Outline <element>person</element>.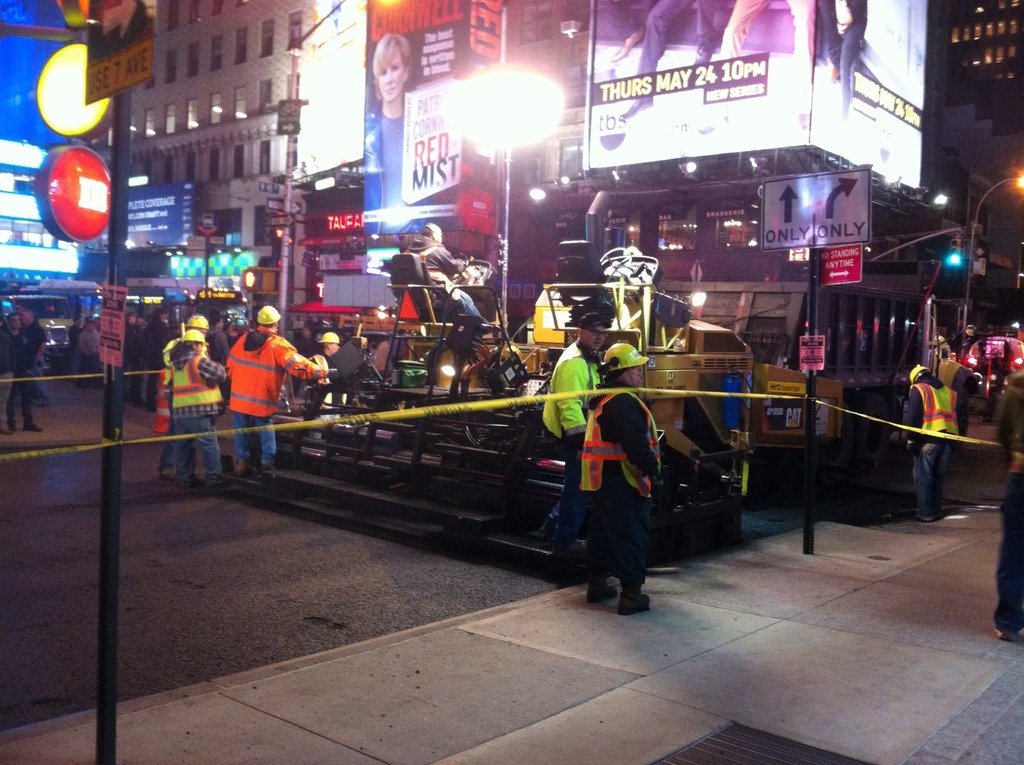
Outline: rect(406, 220, 488, 324).
